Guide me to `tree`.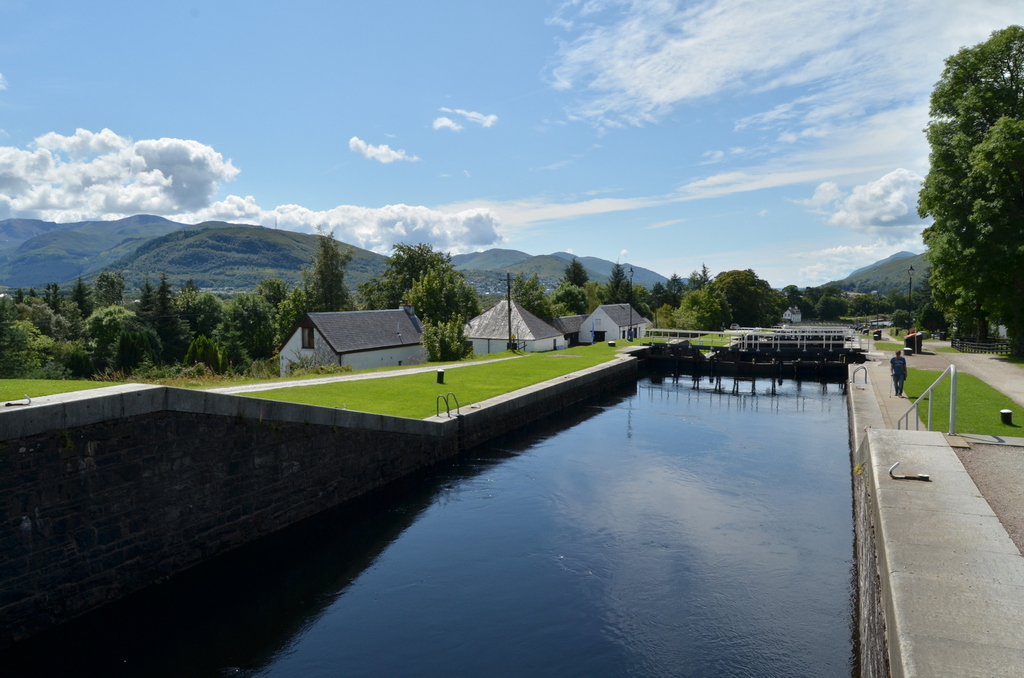
Guidance: region(564, 257, 590, 291).
